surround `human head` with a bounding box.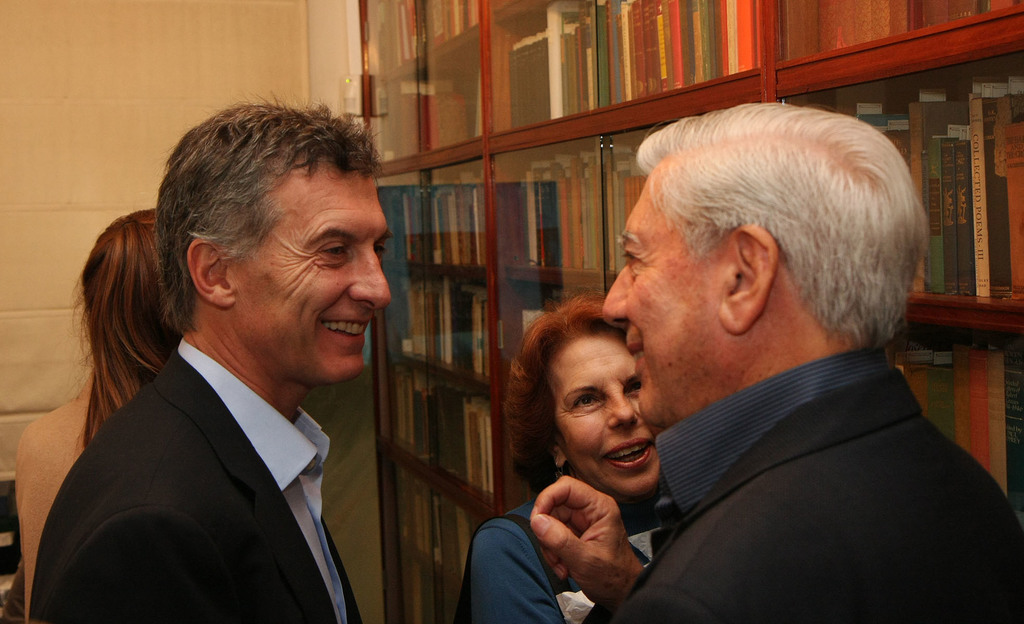
Rect(604, 104, 935, 420).
